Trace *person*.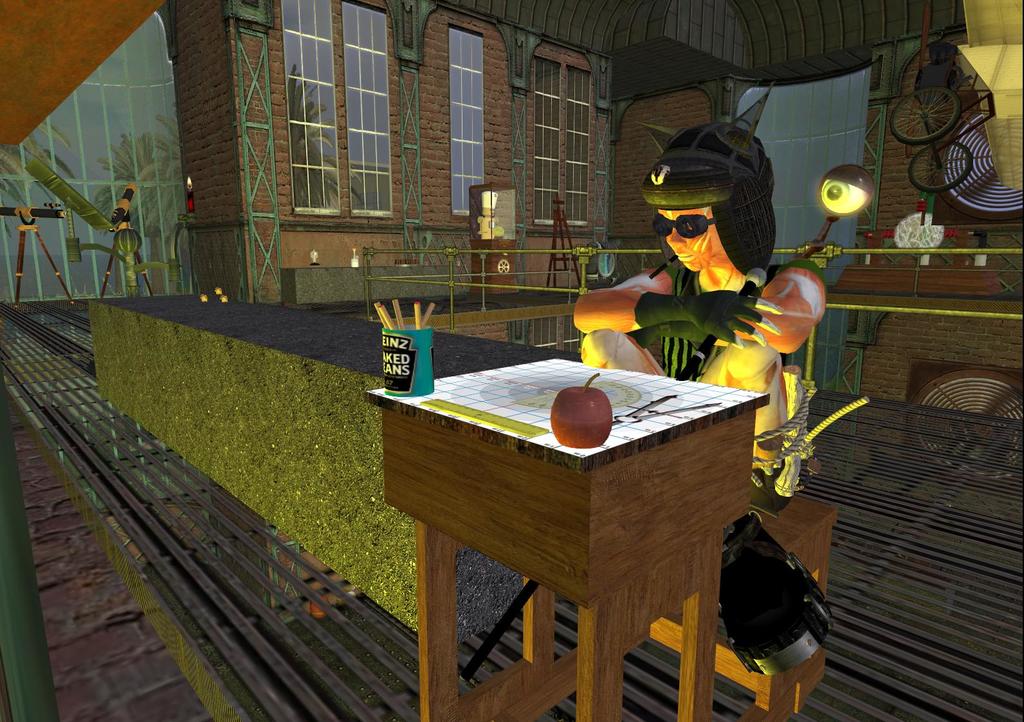
Traced to 562 118 838 668.
